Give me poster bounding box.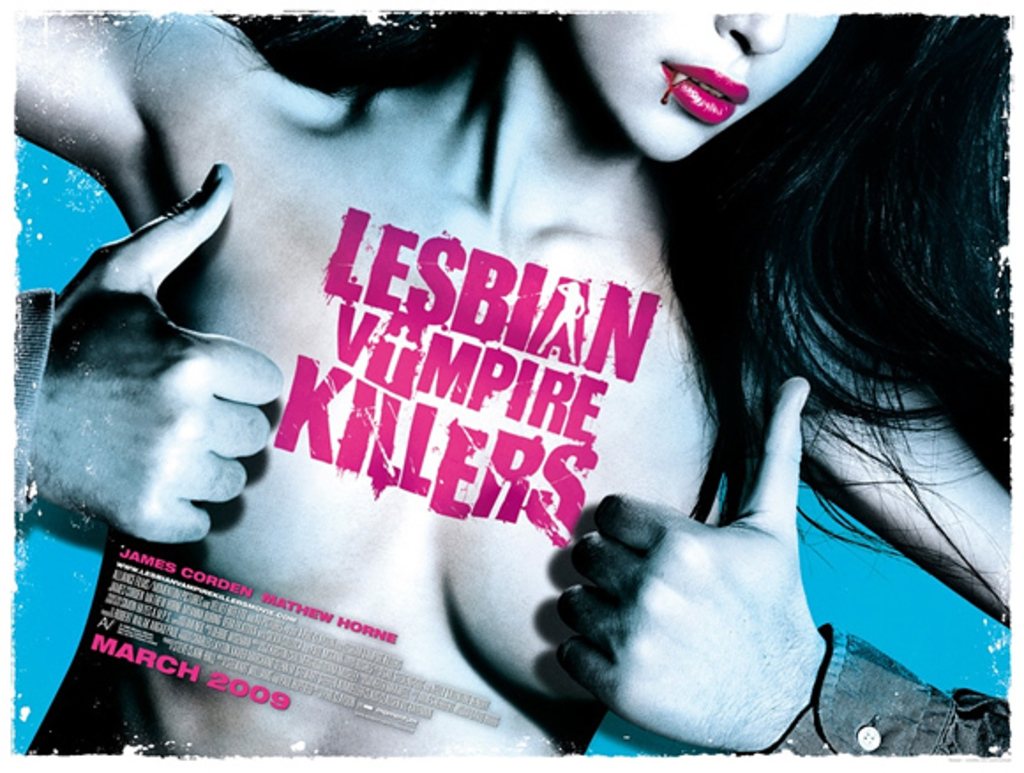
x1=0 y1=7 x2=1022 y2=768.
